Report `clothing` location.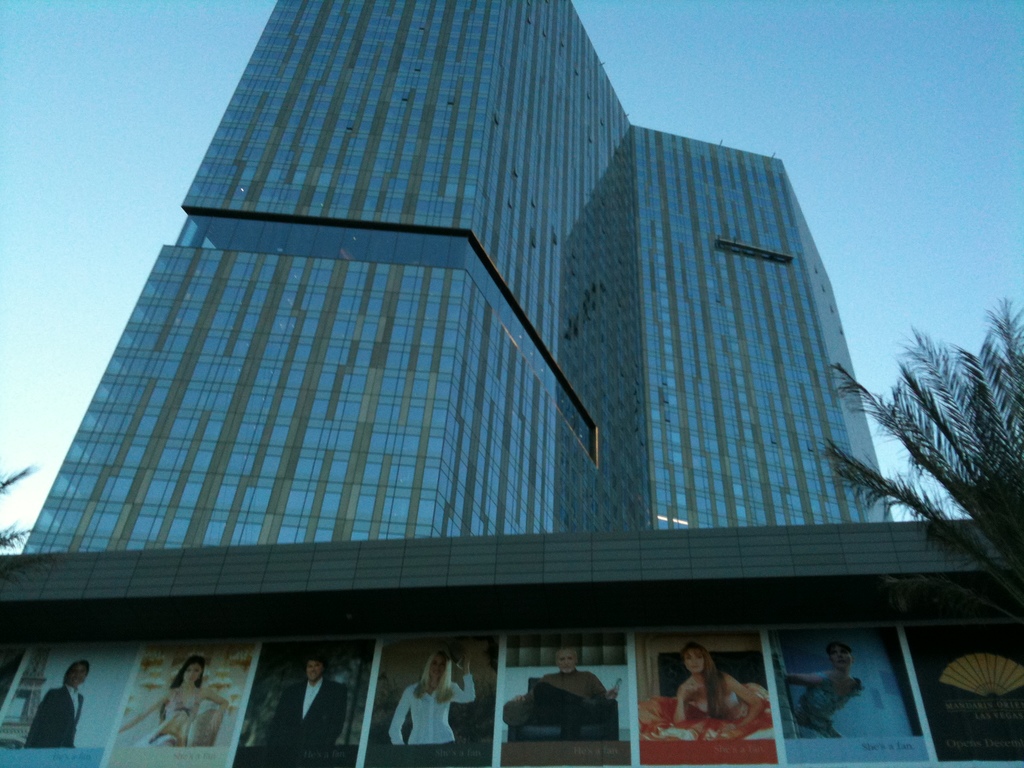
Report: [x1=26, y1=685, x2=81, y2=748].
